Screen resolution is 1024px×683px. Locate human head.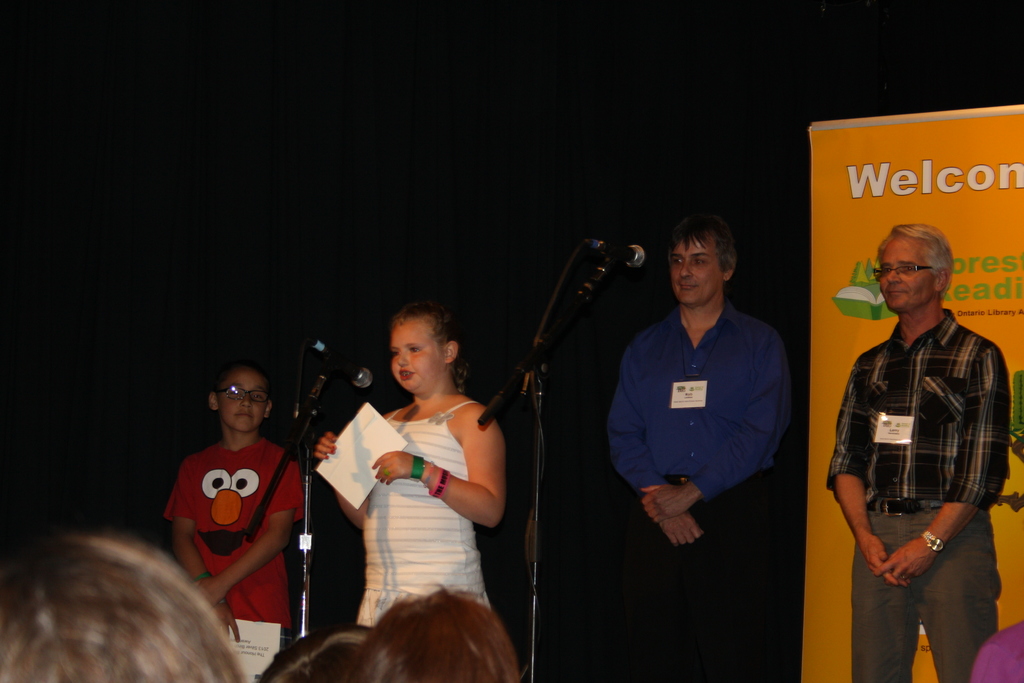
Rect(875, 218, 952, 311).
